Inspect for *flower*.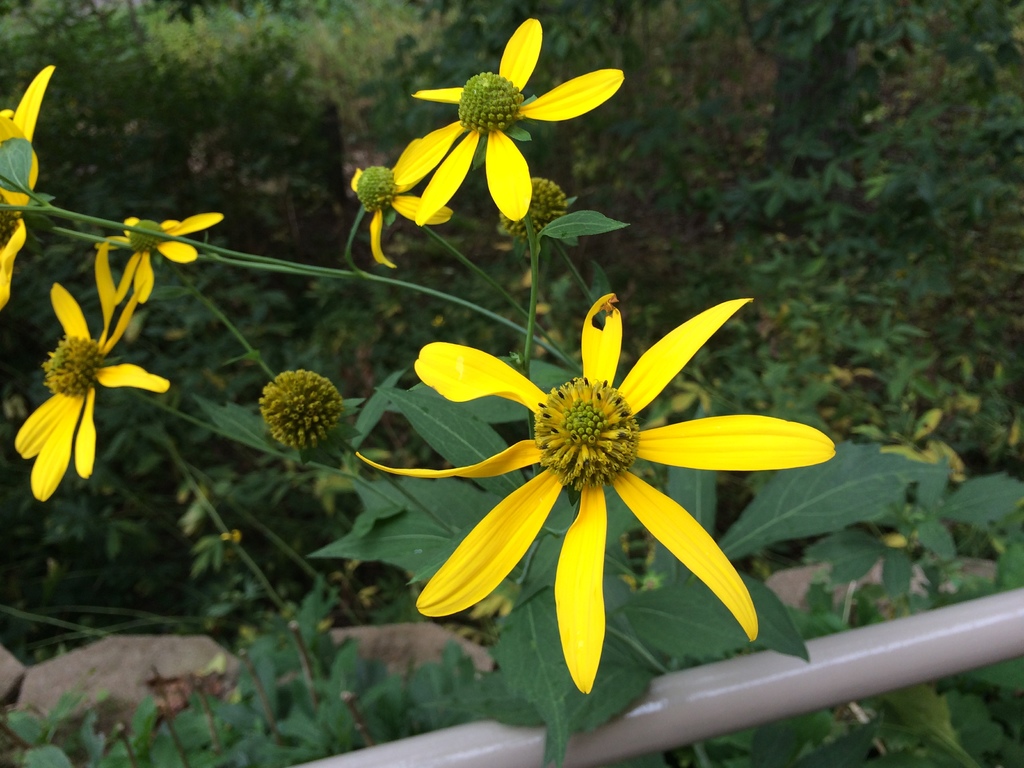
Inspection: pyautogui.locateOnScreen(362, 294, 839, 691).
